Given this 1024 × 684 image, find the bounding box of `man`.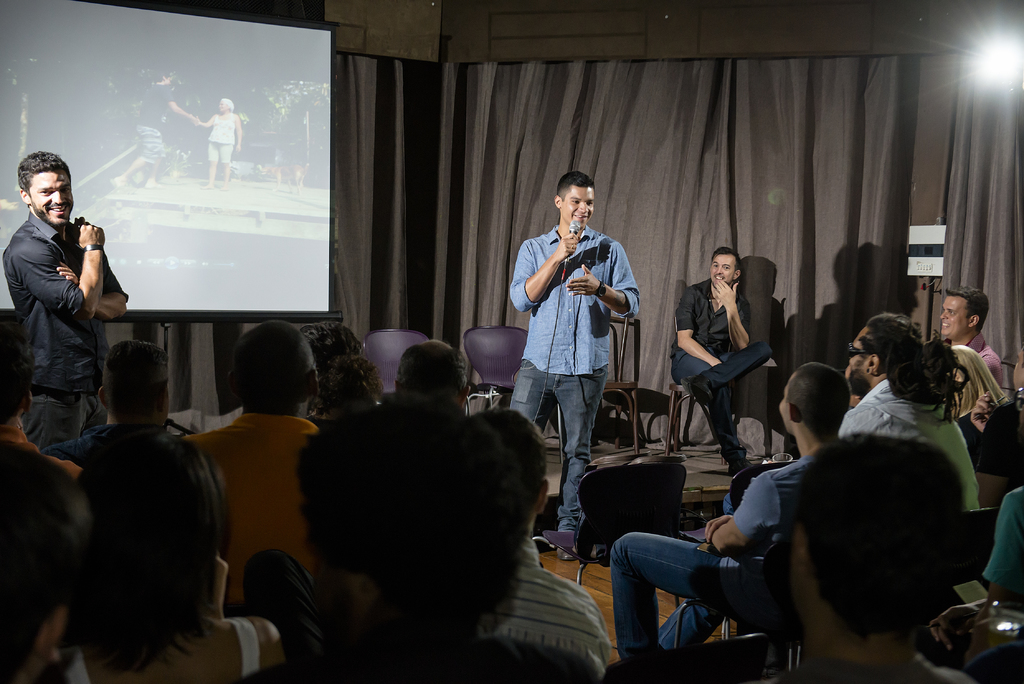
[0,306,81,478].
